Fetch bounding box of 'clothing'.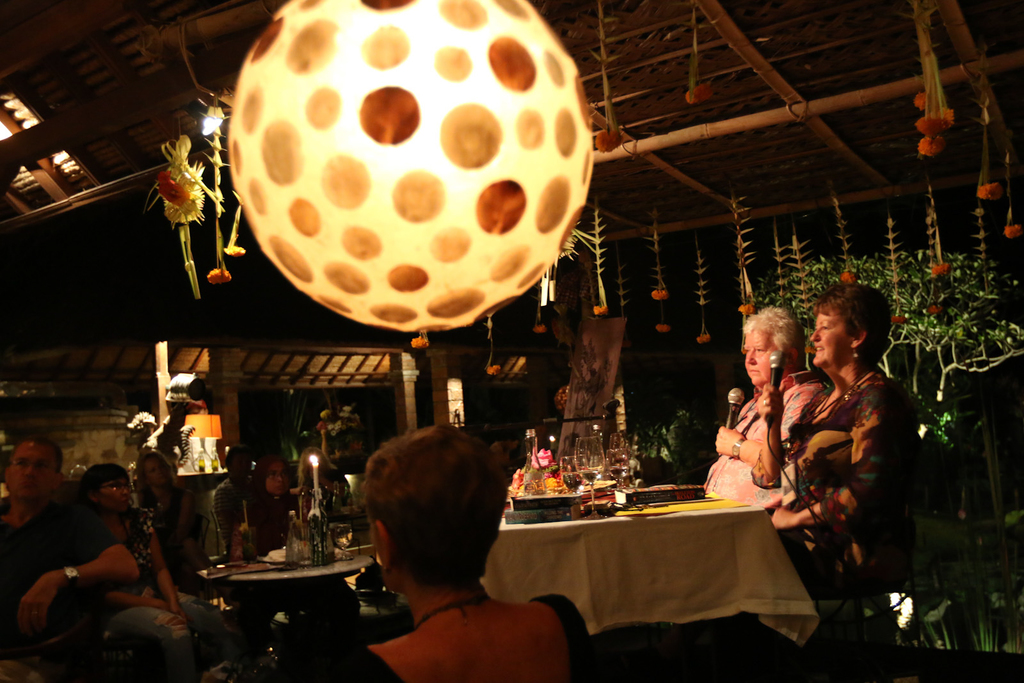
Bbox: [198,472,225,565].
